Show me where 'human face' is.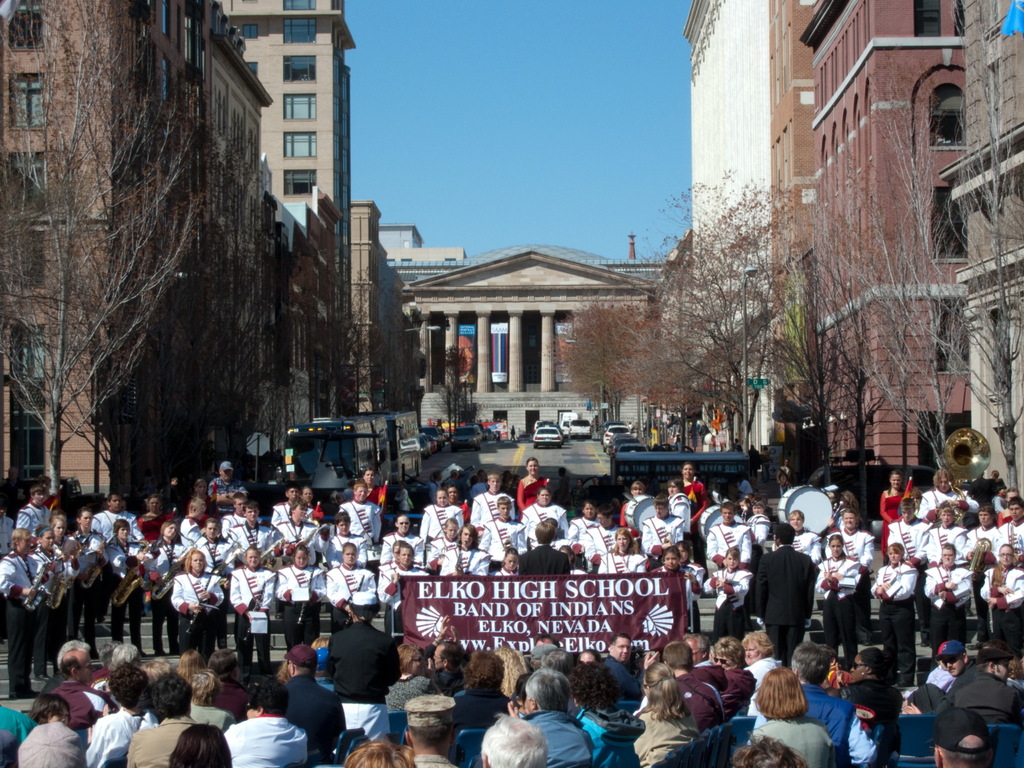
'human face' is at x1=499 y1=551 x2=514 y2=570.
